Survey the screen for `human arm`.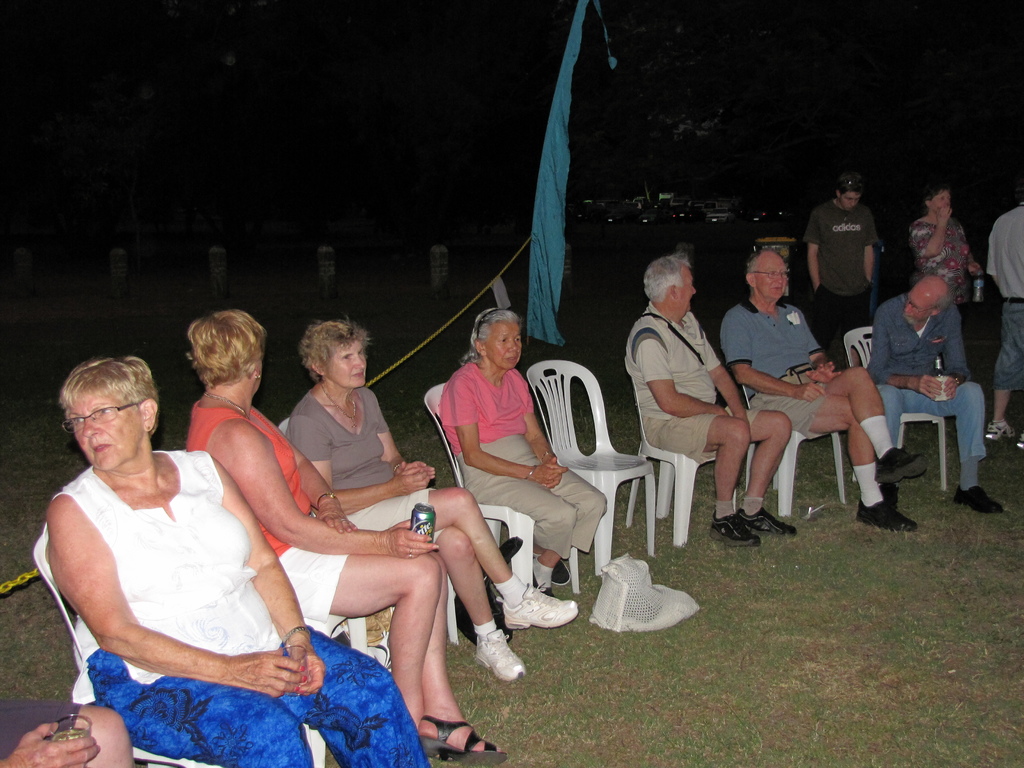
Survey found: x1=791 y1=294 x2=838 y2=388.
